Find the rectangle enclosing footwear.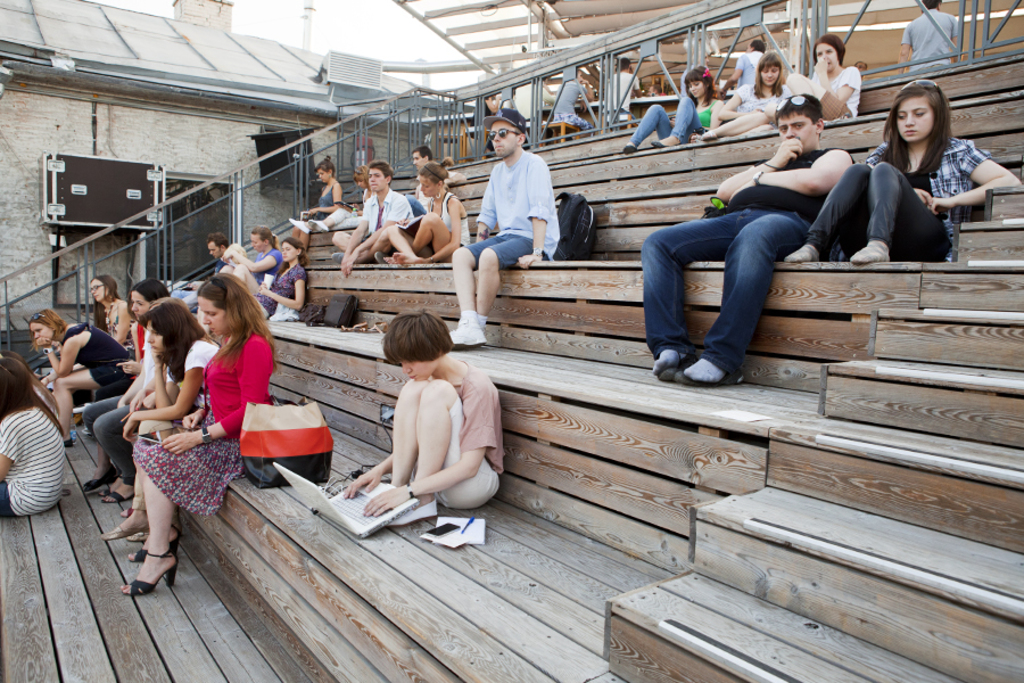
bbox=(307, 217, 330, 230).
